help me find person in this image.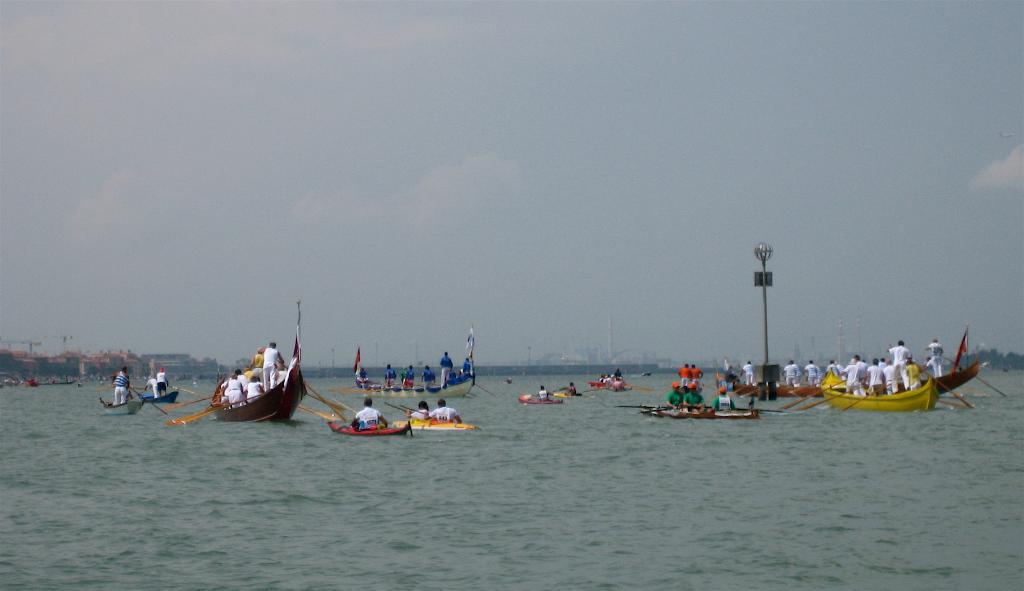
Found it: <region>665, 378, 685, 407</region>.
